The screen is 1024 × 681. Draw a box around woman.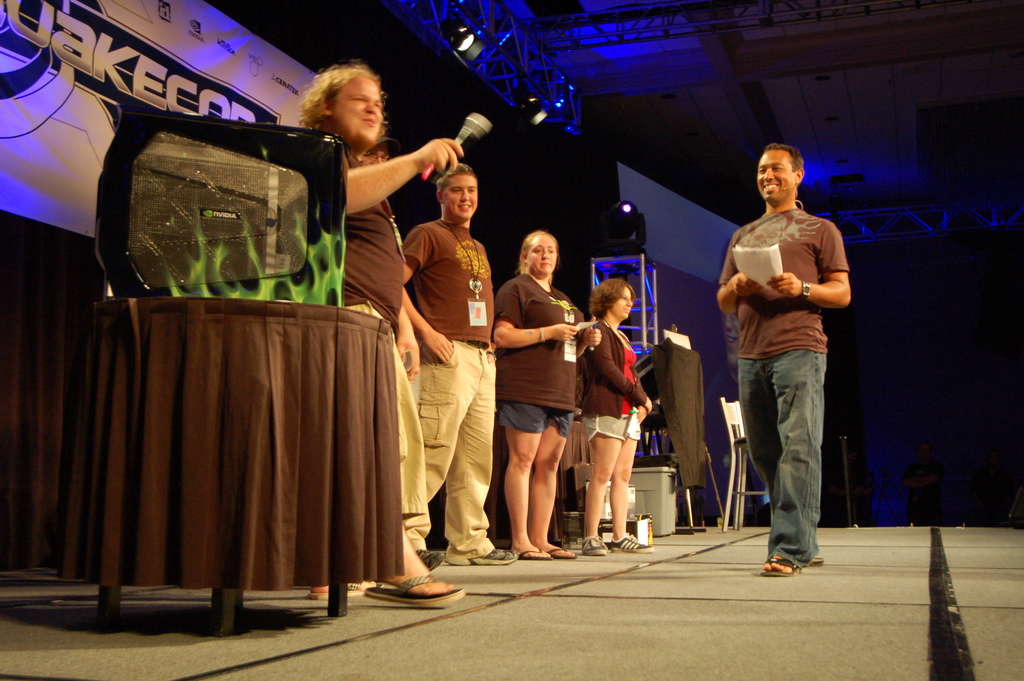
[576,274,655,550].
